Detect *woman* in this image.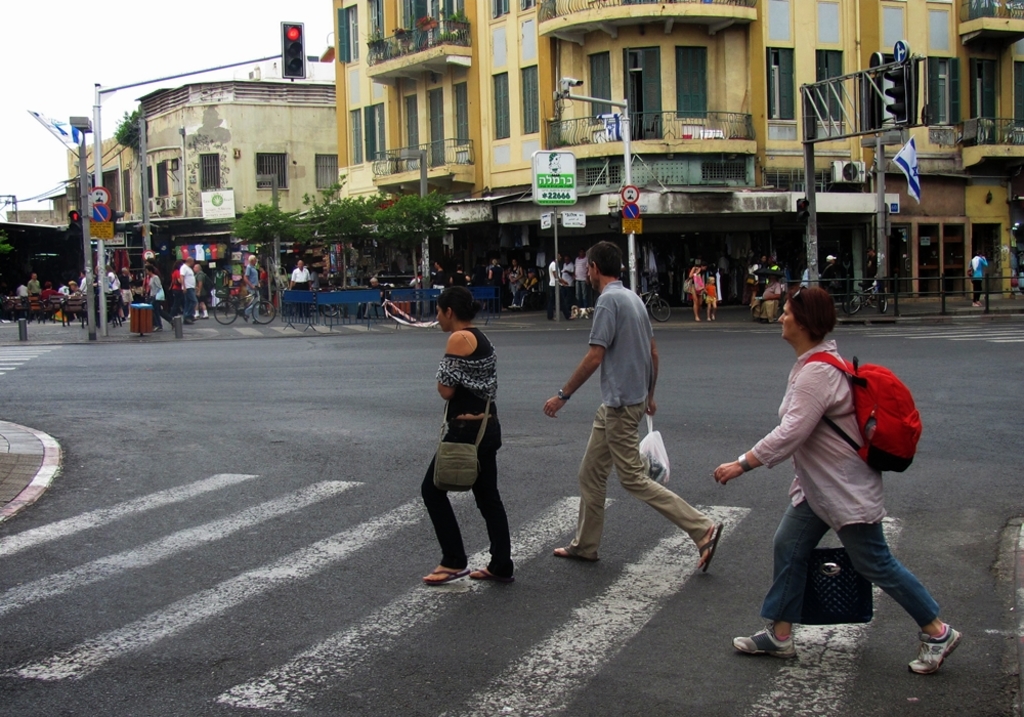
Detection: 241 253 264 321.
